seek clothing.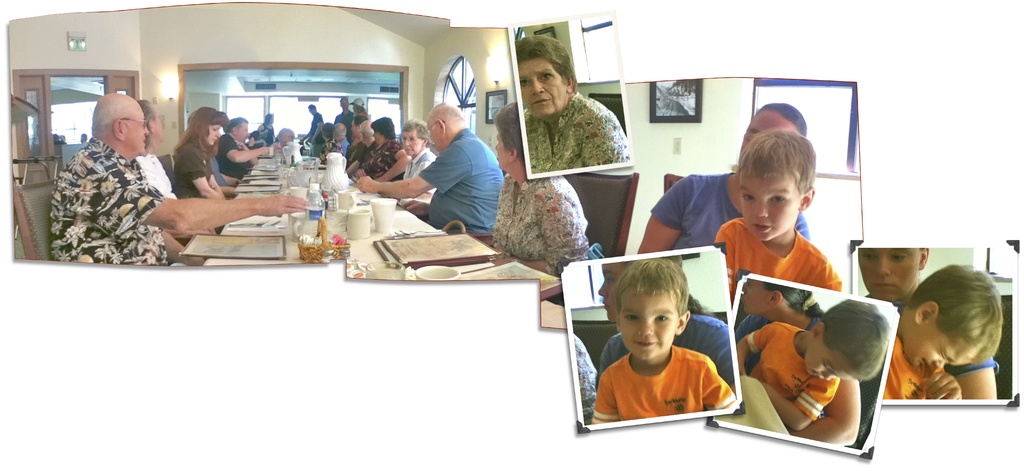
216, 132, 253, 183.
